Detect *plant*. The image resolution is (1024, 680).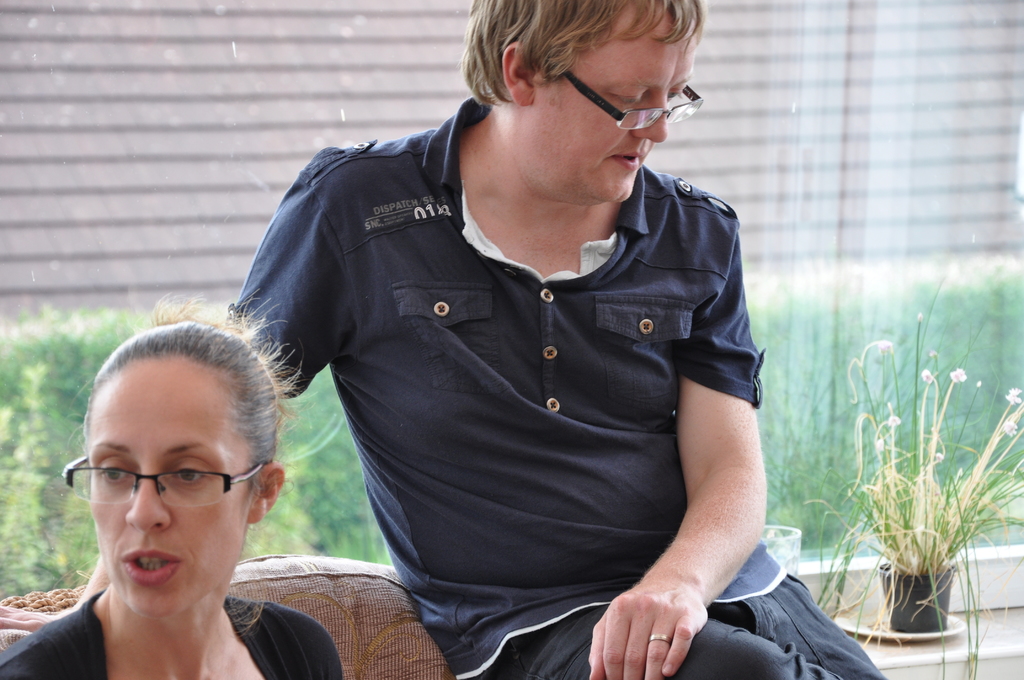
box(241, 363, 392, 572).
